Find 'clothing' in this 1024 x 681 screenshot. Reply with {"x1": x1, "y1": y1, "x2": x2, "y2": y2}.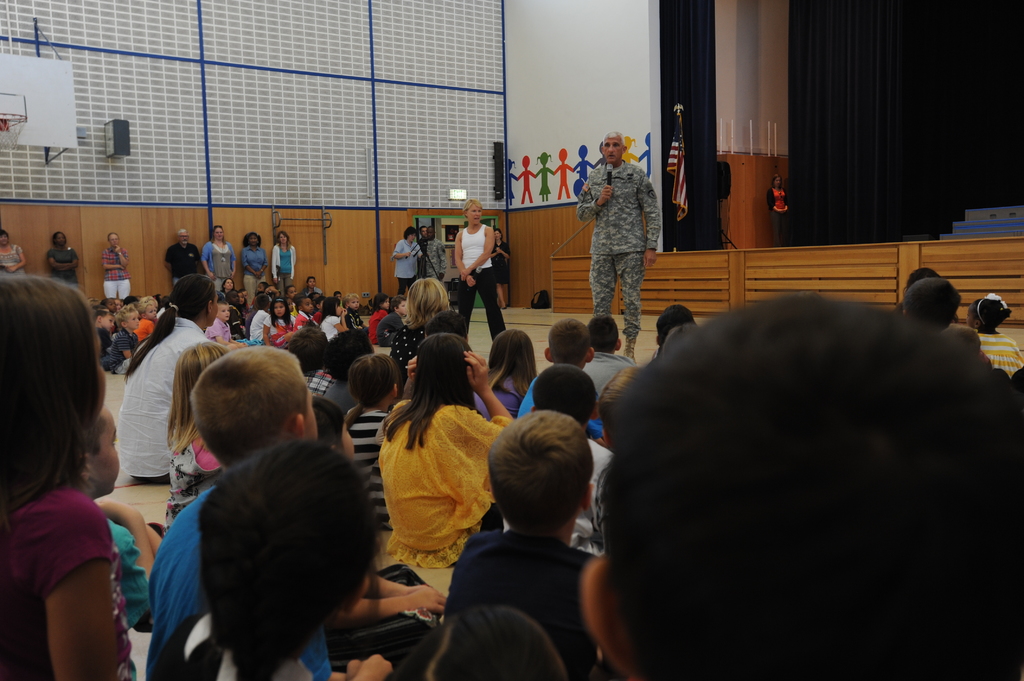
{"x1": 113, "y1": 306, "x2": 228, "y2": 474}.
